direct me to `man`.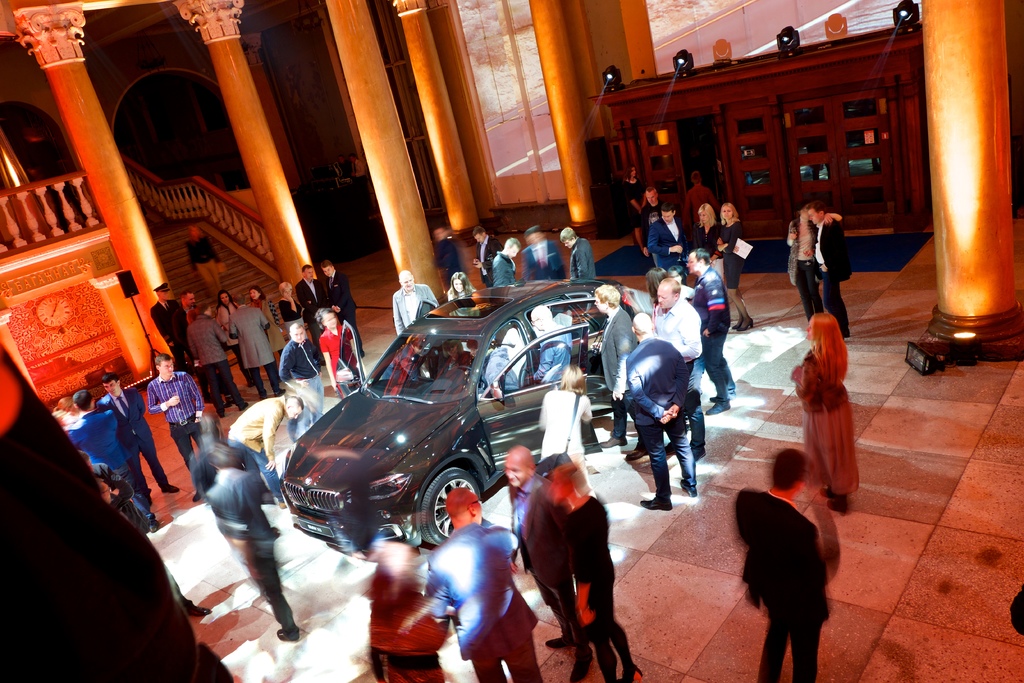
Direction: bbox=[531, 303, 576, 383].
